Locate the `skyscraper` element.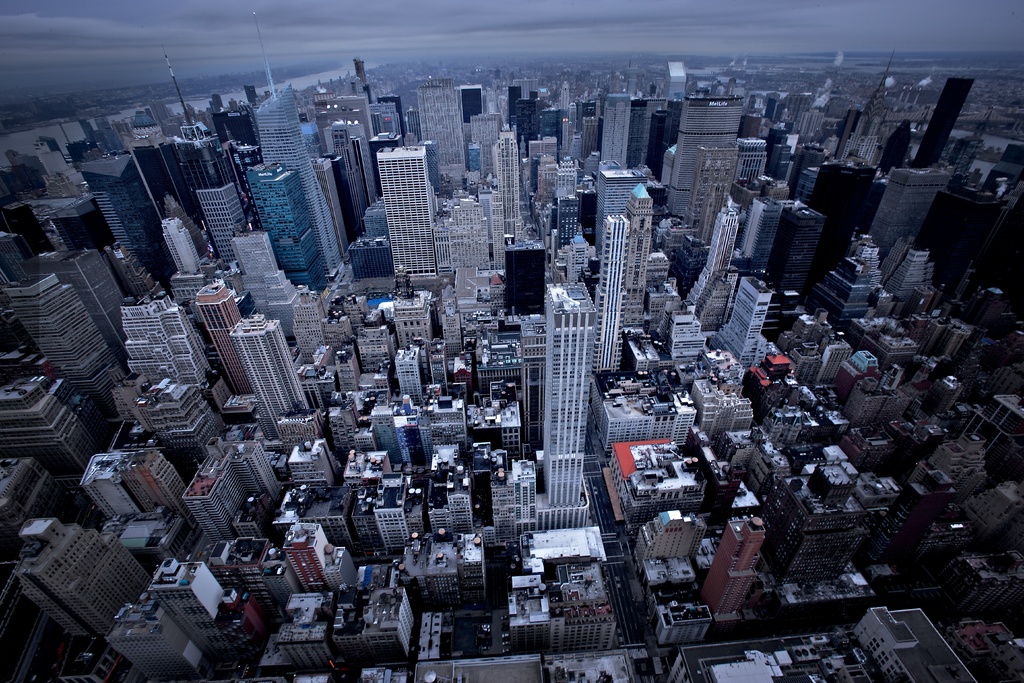
Element bbox: rect(756, 441, 856, 578).
